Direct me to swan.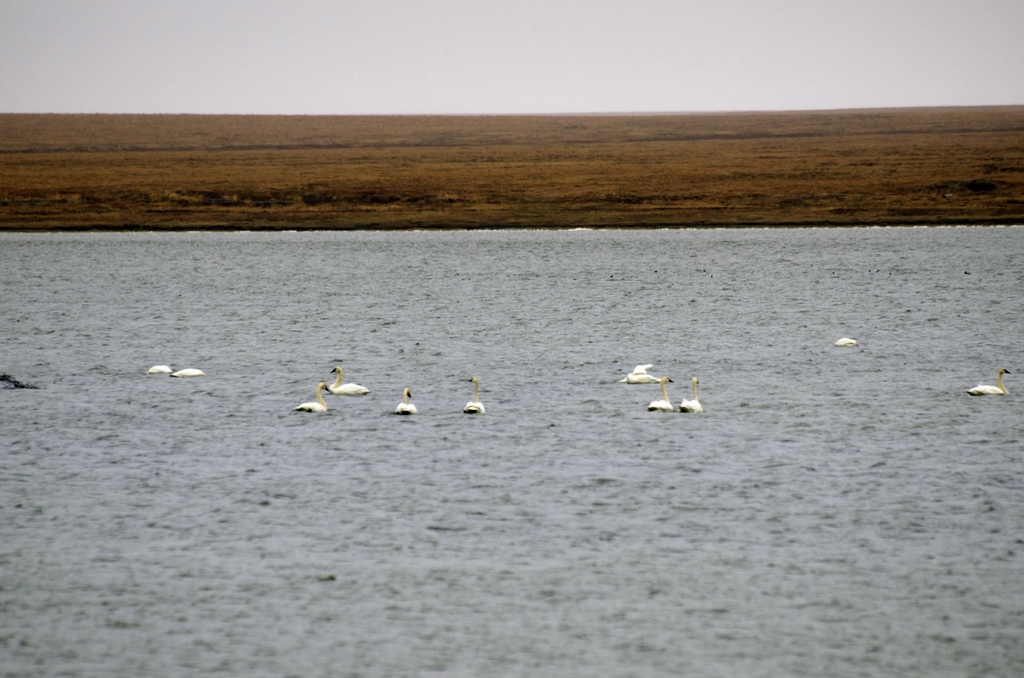
Direction: box=[292, 380, 328, 412].
